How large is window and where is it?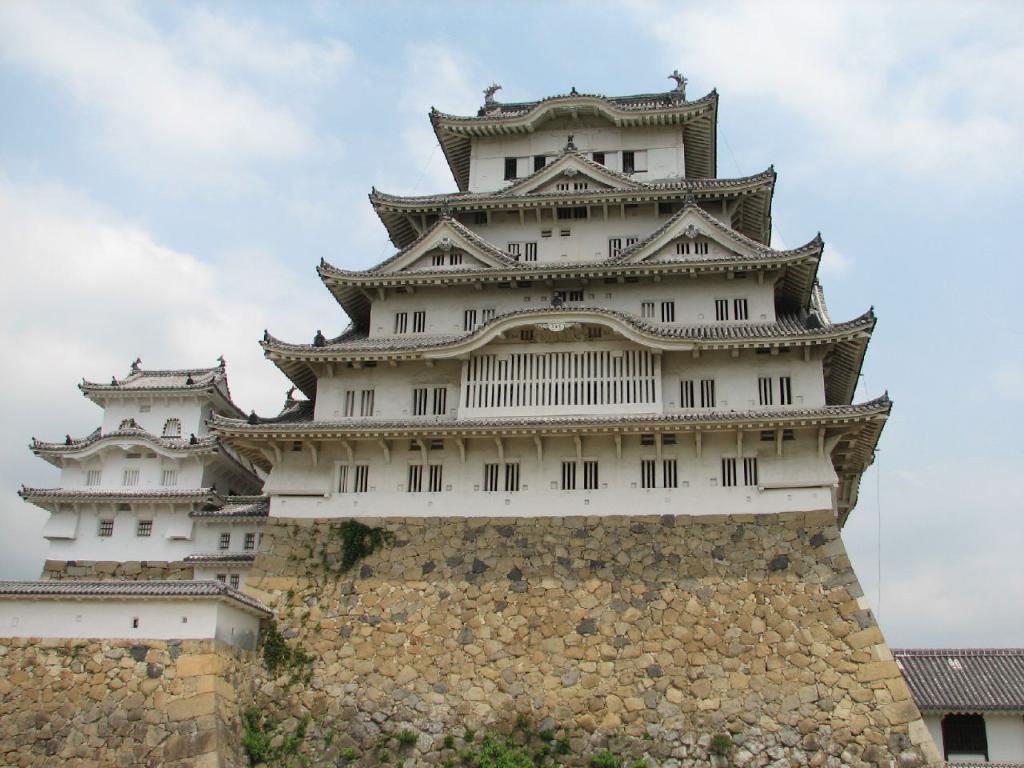
Bounding box: bbox=(246, 535, 261, 563).
